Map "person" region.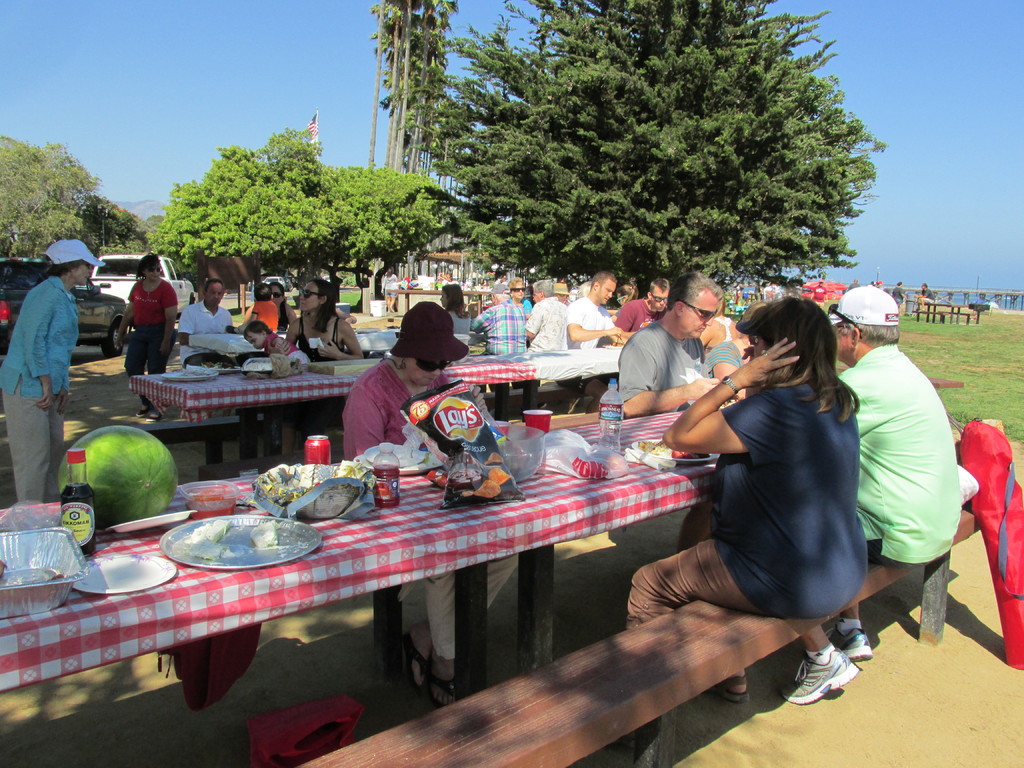
Mapped to x1=548 y1=283 x2=569 y2=307.
